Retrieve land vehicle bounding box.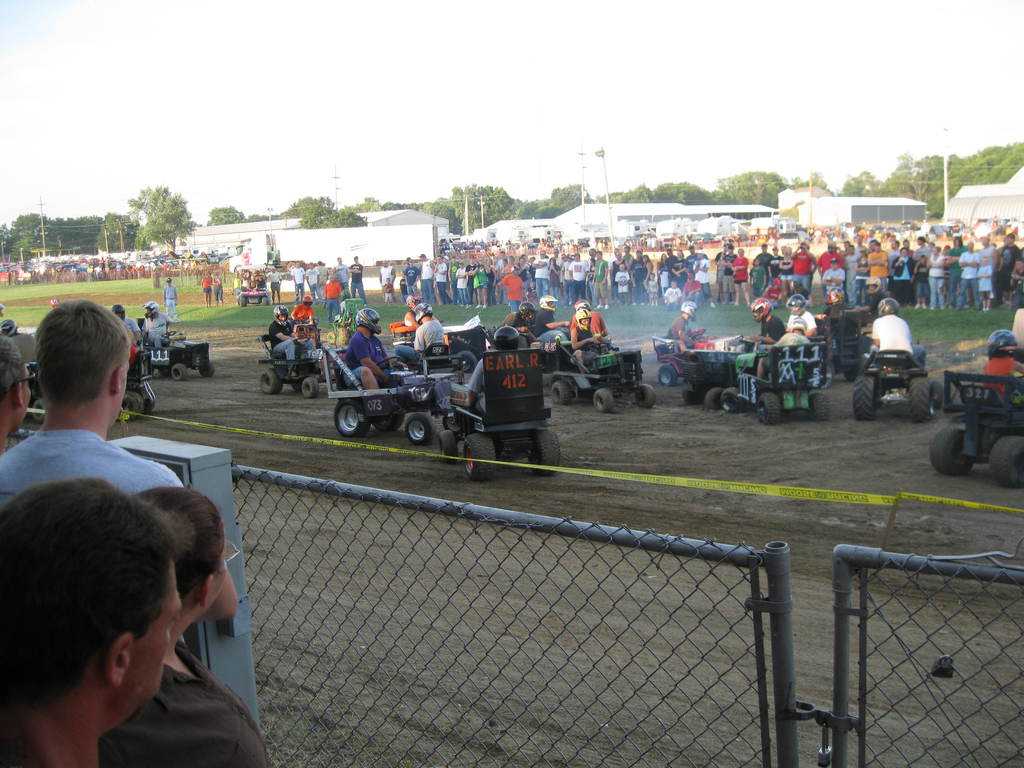
Bounding box: [x1=28, y1=358, x2=47, y2=427].
